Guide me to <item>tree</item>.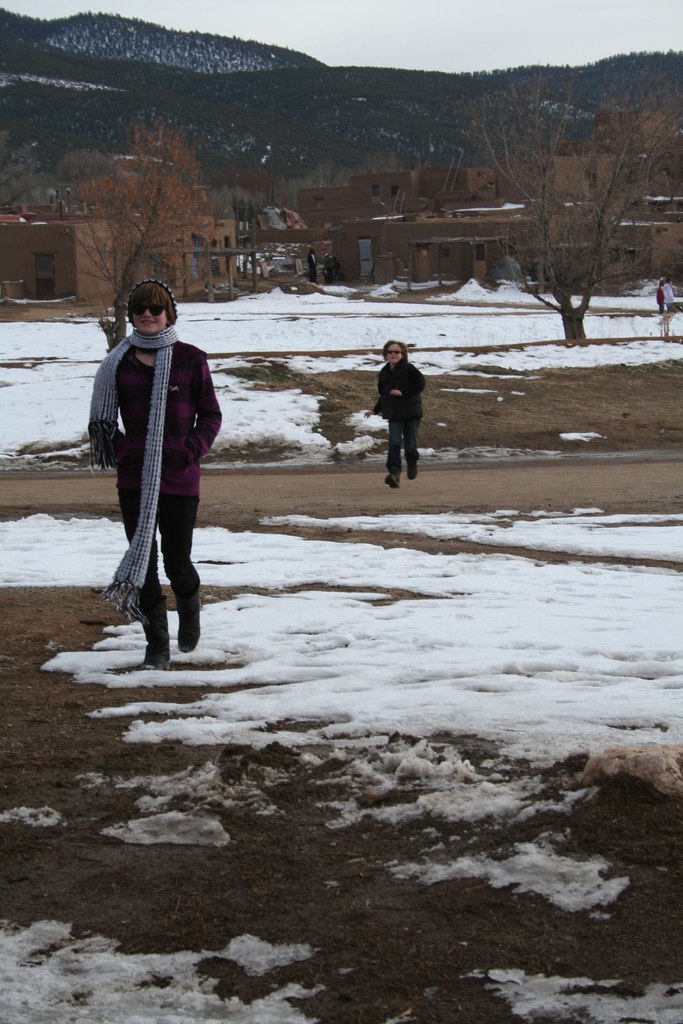
Guidance: BBox(62, 118, 222, 355).
